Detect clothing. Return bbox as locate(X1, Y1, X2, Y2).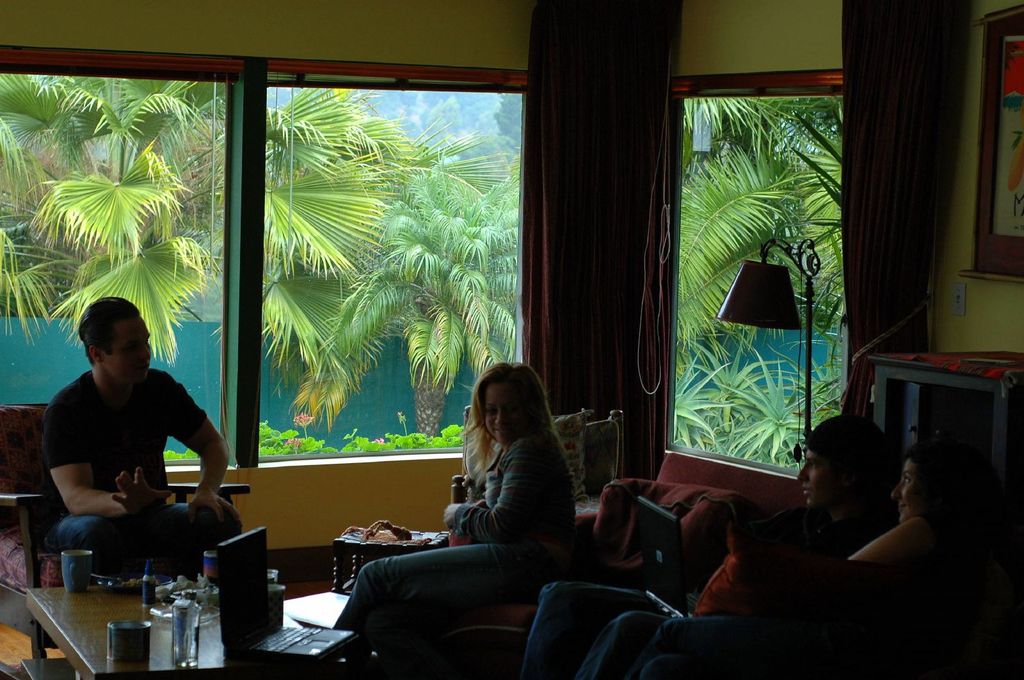
locate(582, 619, 746, 679).
